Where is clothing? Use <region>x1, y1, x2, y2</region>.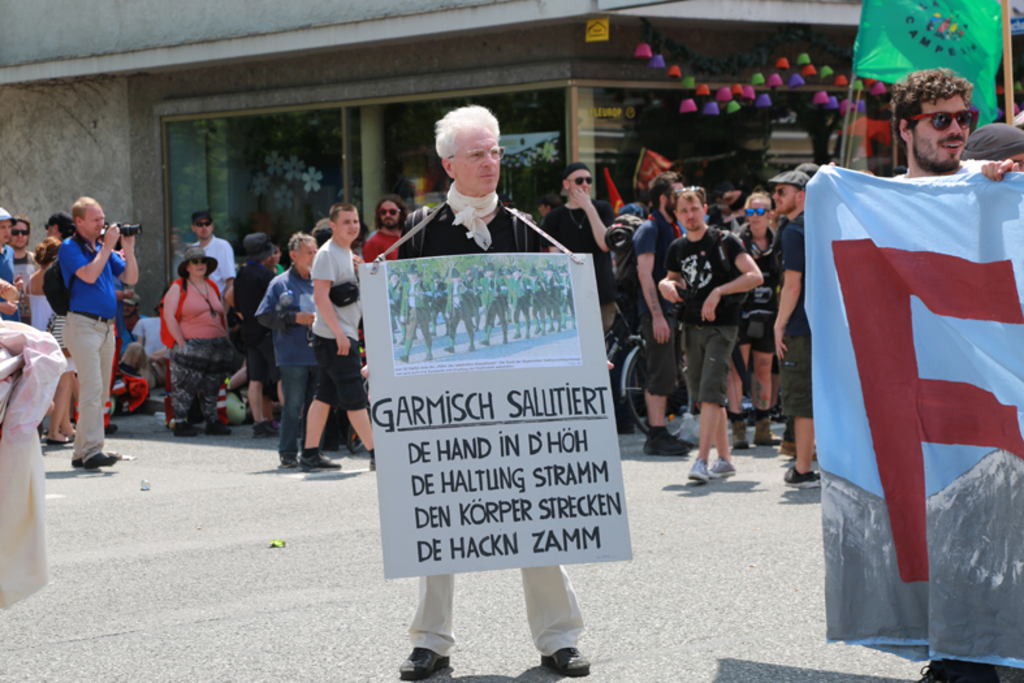
<region>256, 267, 316, 457</region>.
